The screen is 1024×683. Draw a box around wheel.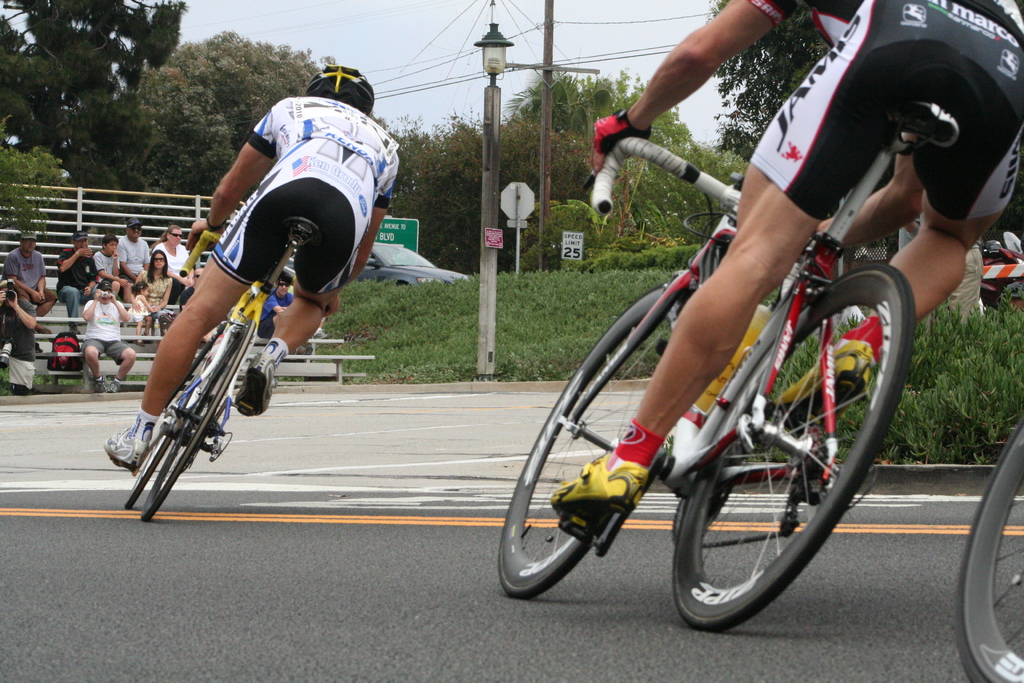
box(497, 278, 700, 599).
